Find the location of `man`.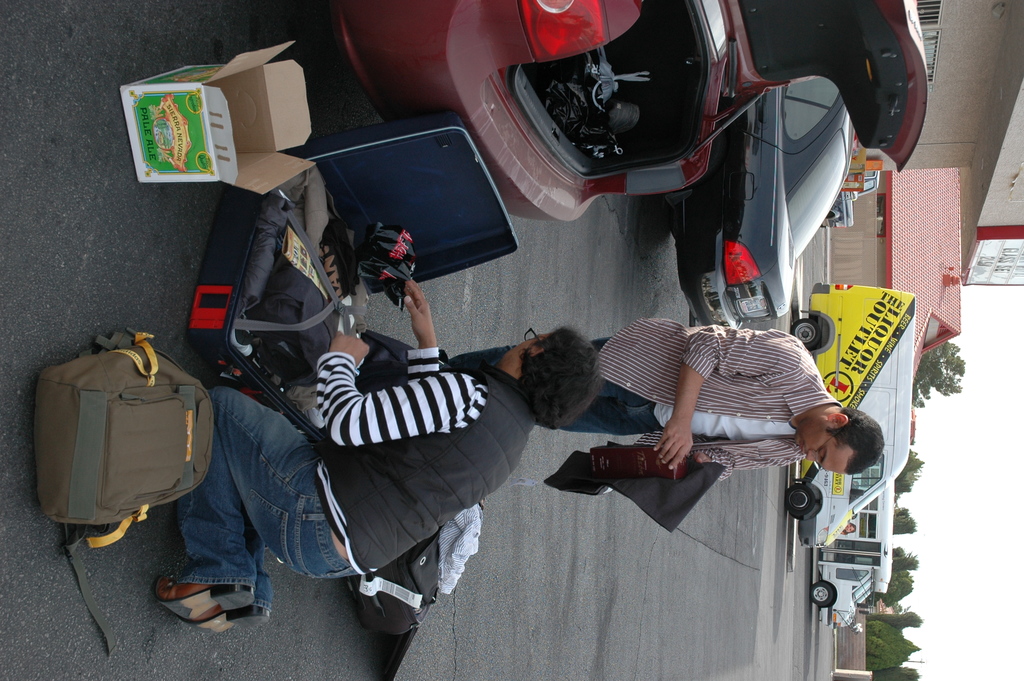
Location: pyautogui.locateOnScreen(155, 277, 603, 634).
